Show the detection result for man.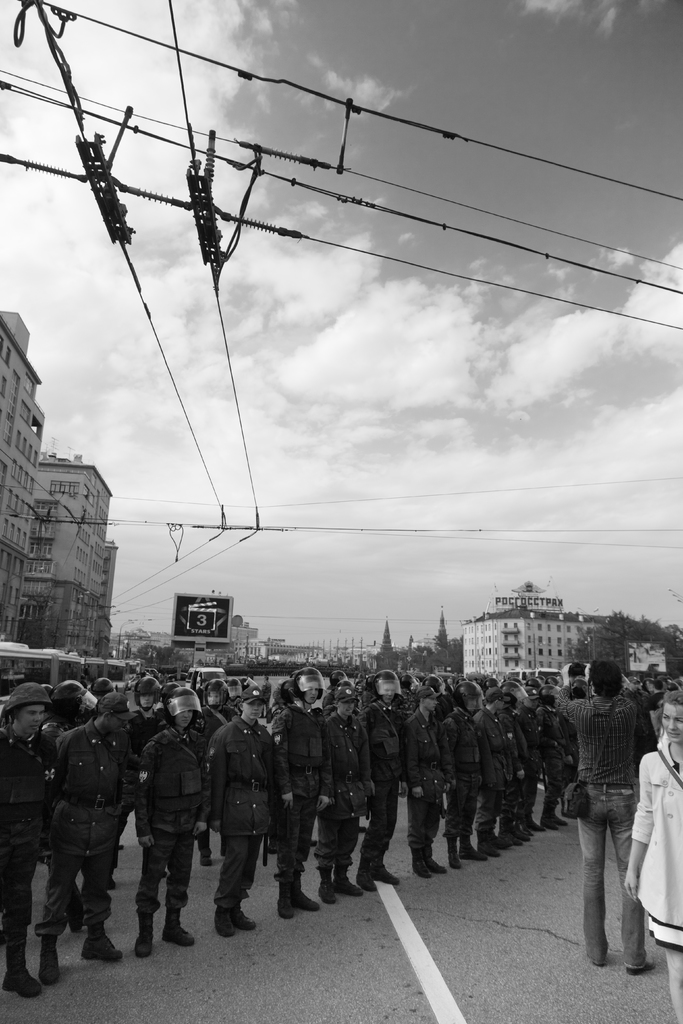
locate(476, 691, 514, 856).
